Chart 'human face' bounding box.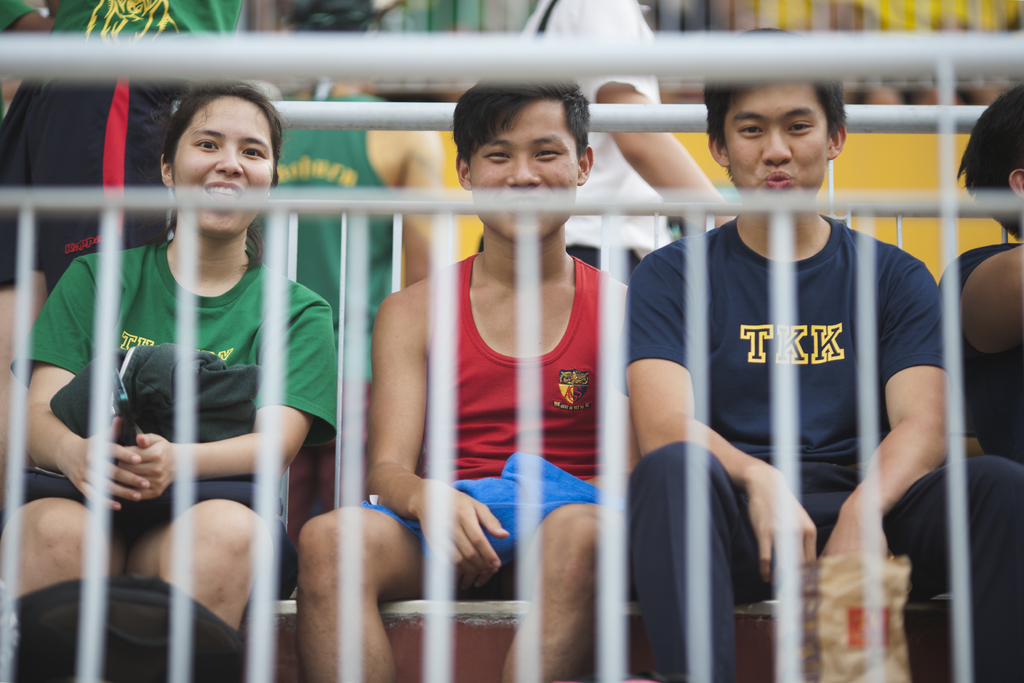
Charted: [x1=467, y1=102, x2=576, y2=240].
